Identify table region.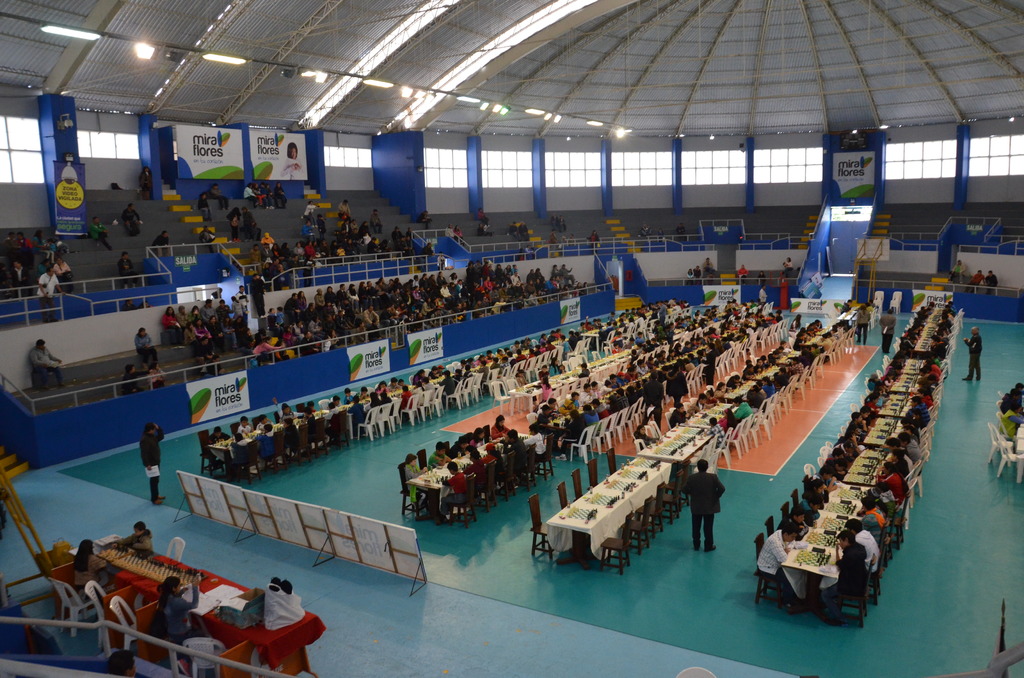
Region: pyautogui.locateOnScreen(872, 390, 916, 421).
